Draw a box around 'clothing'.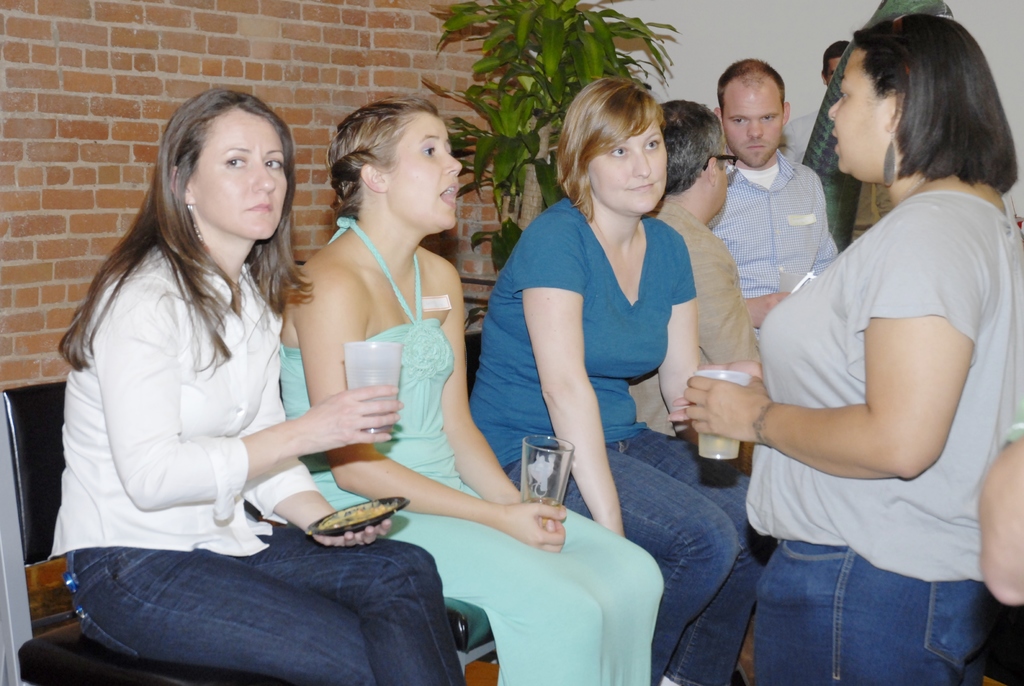
<box>778,110,875,244</box>.
